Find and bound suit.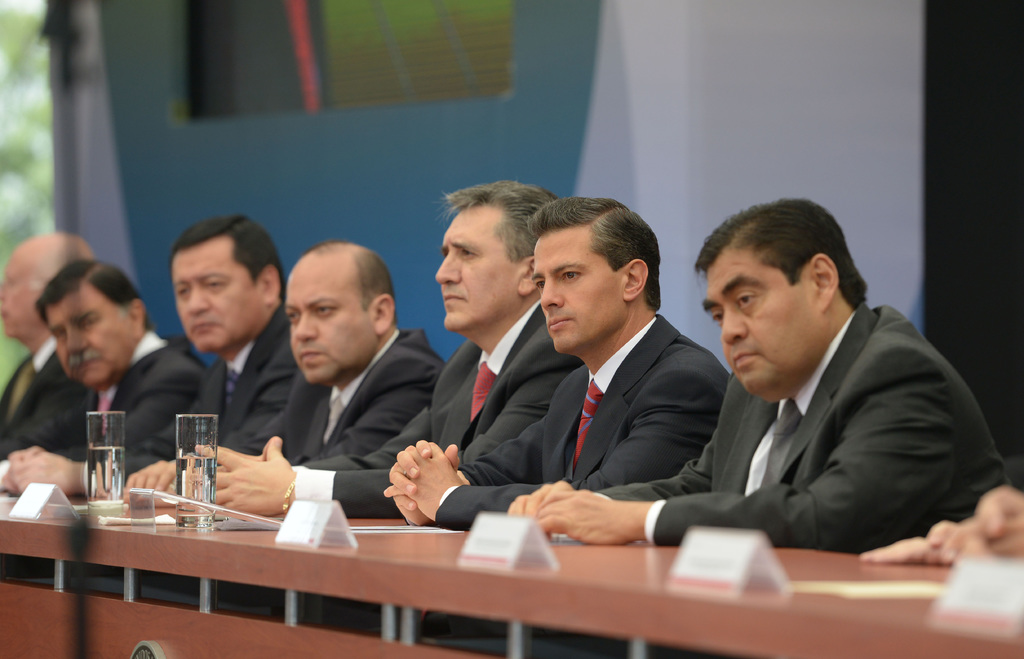
Bound: [79, 305, 289, 500].
